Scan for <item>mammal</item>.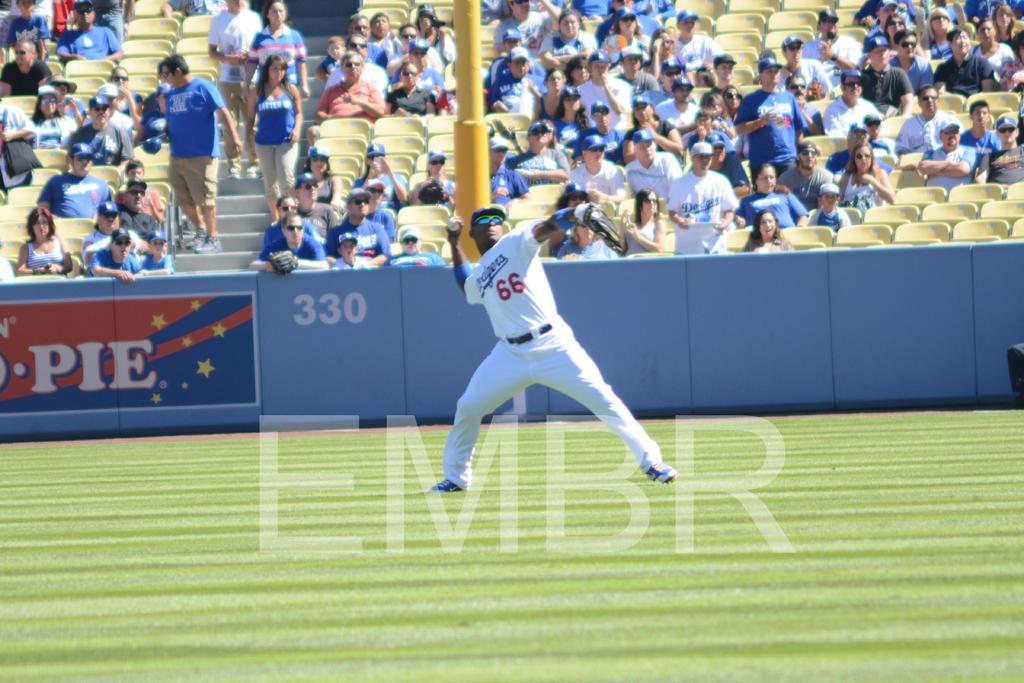
Scan result: (left=342, top=178, right=392, bottom=222).
